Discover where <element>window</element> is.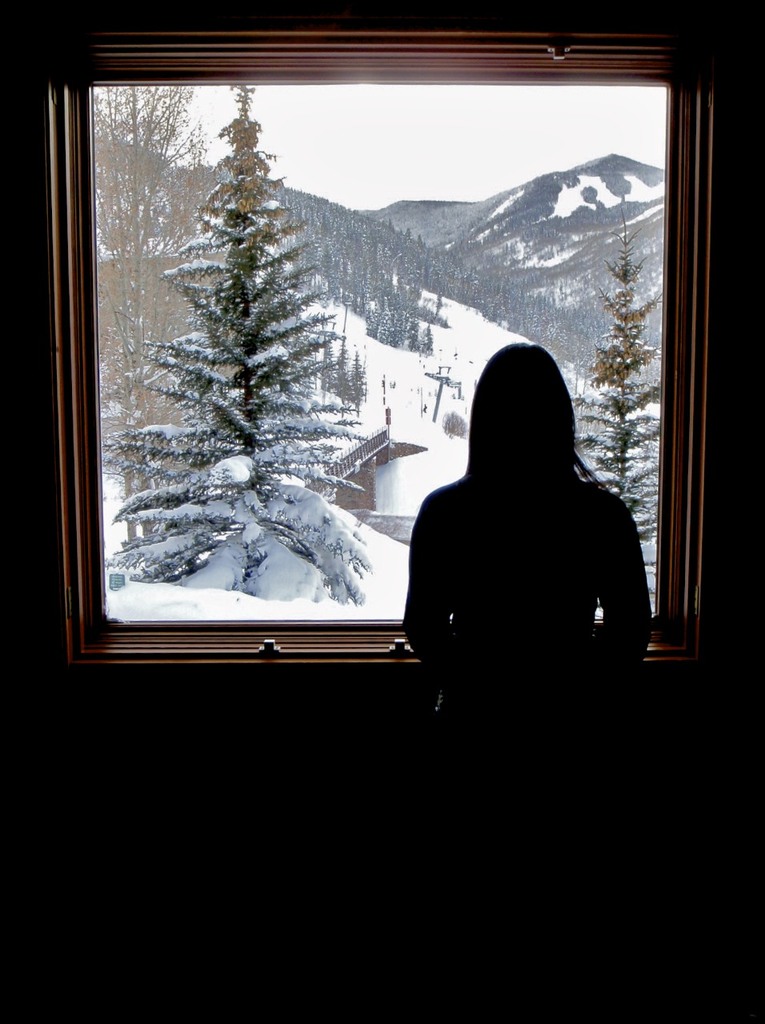
Discovered at BBox(14, 27, 715, 706).
